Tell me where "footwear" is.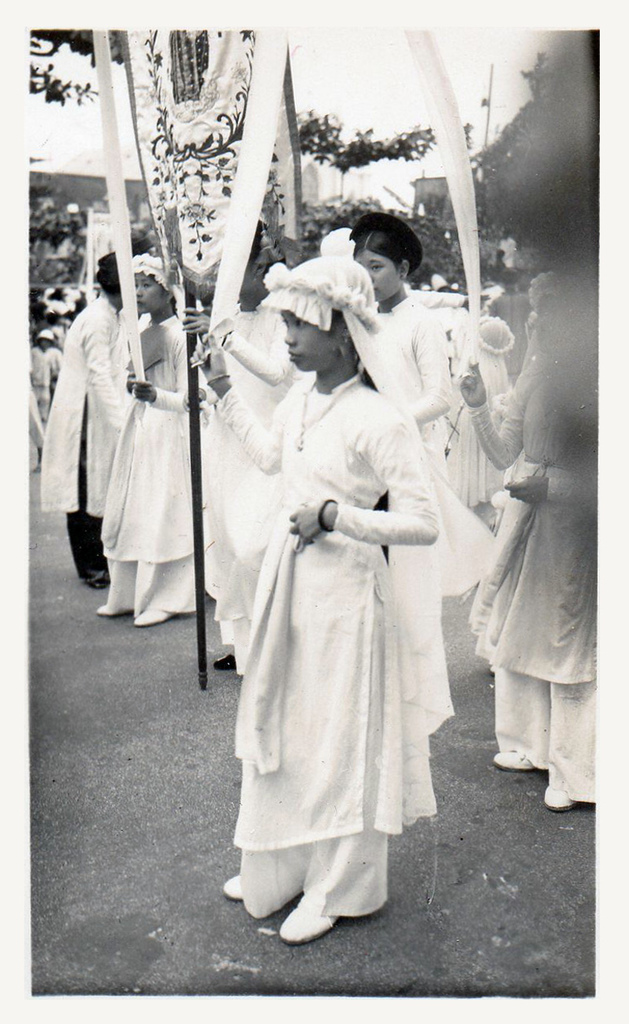
"footwear" is at <region>543, 780, 573, 810</region>.
